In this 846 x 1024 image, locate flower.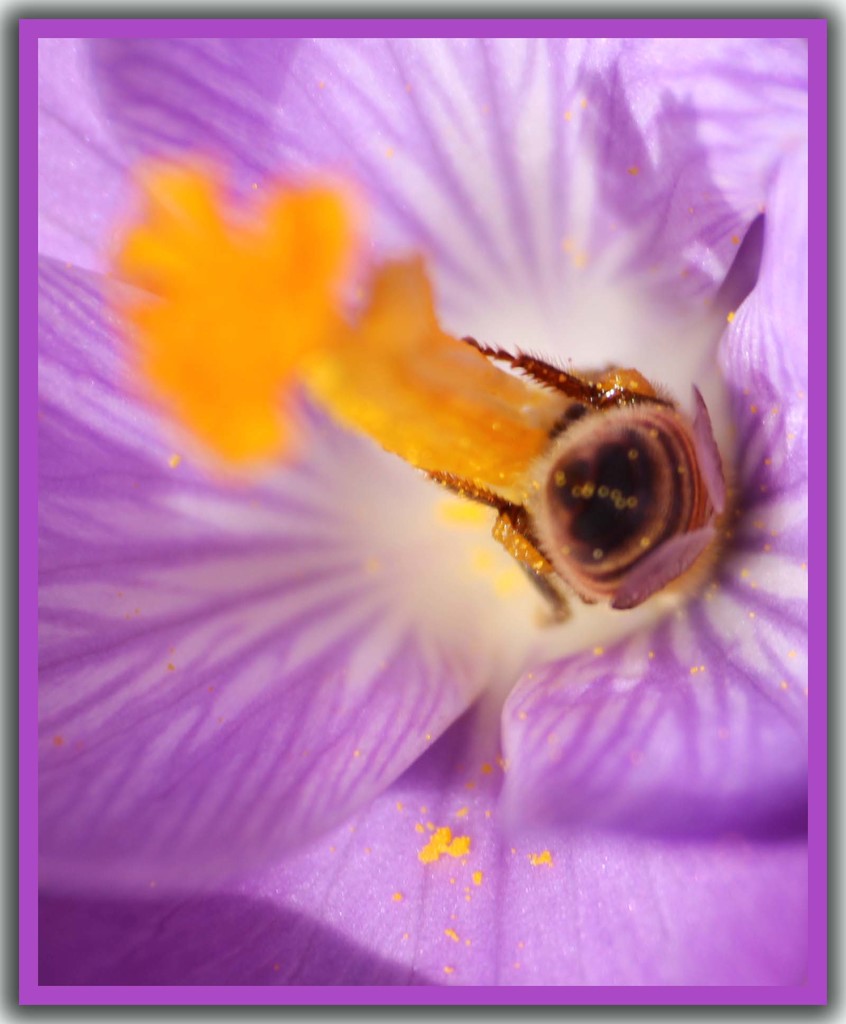
Bounding box: <bbox>16, 42, 833, 973</bbox>.
